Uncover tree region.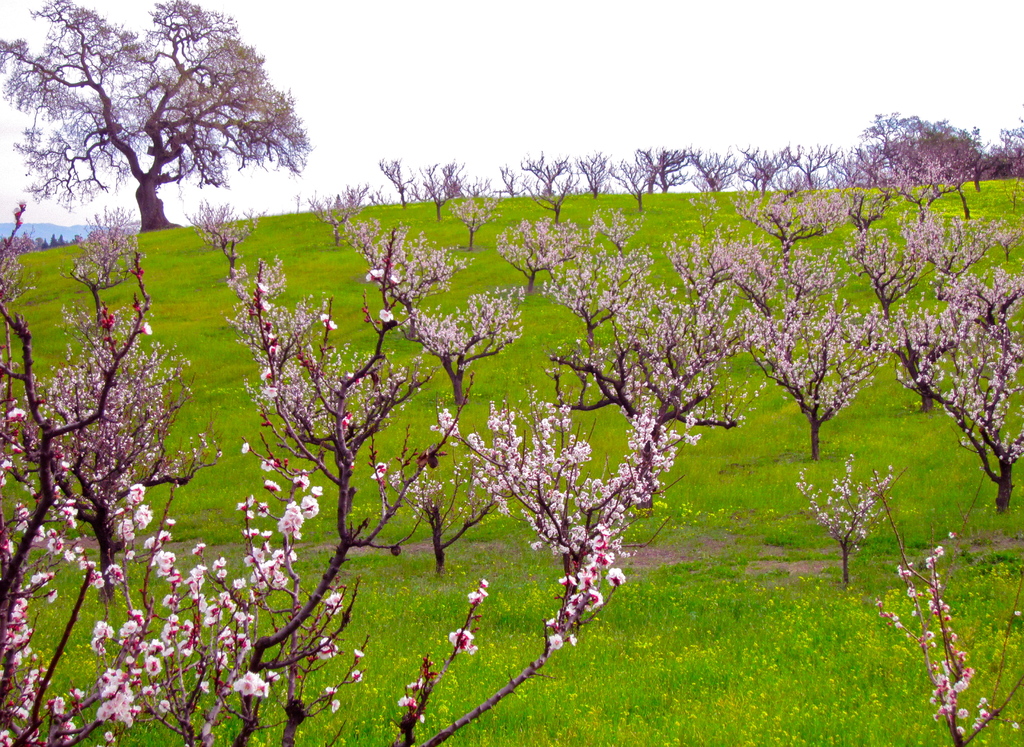
Uncovered: {"left": 606, "top": 147, "right": 653, "bottom": 210}.
